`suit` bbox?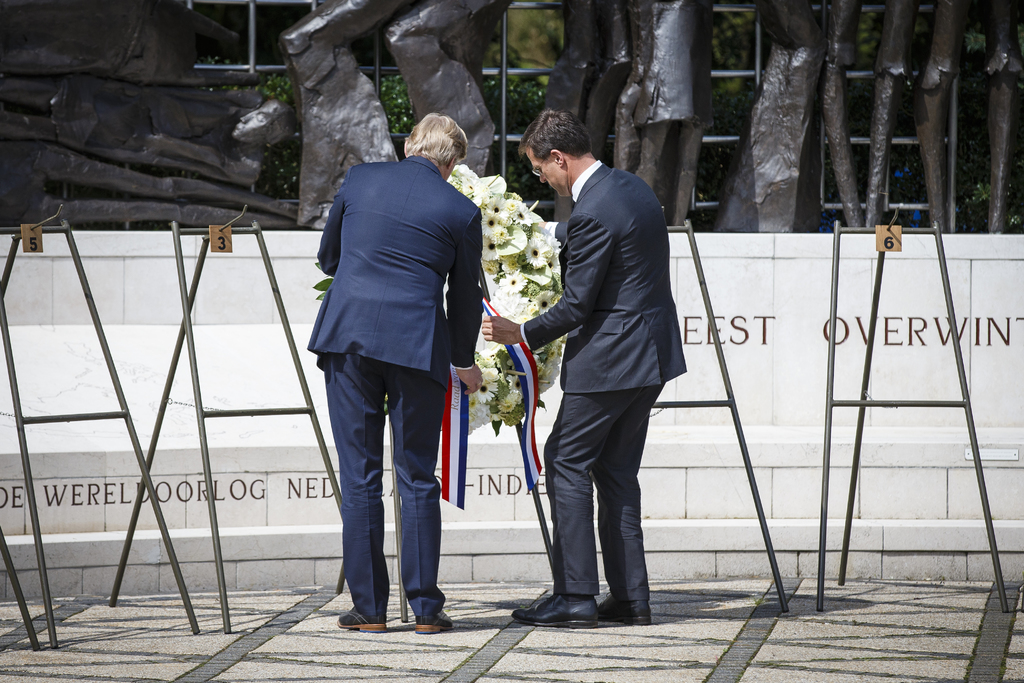
{"x1": 306, "y1": 149, "x2": 488, "y2": 626}
